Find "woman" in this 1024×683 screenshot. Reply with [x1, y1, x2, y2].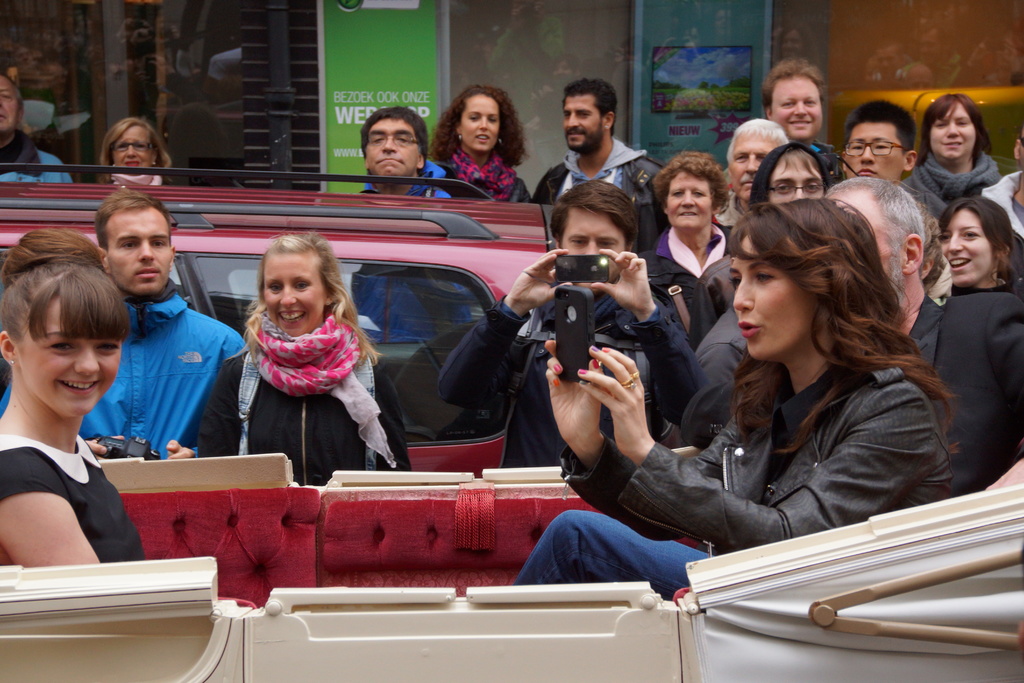
[517, 192, 970, 601].
